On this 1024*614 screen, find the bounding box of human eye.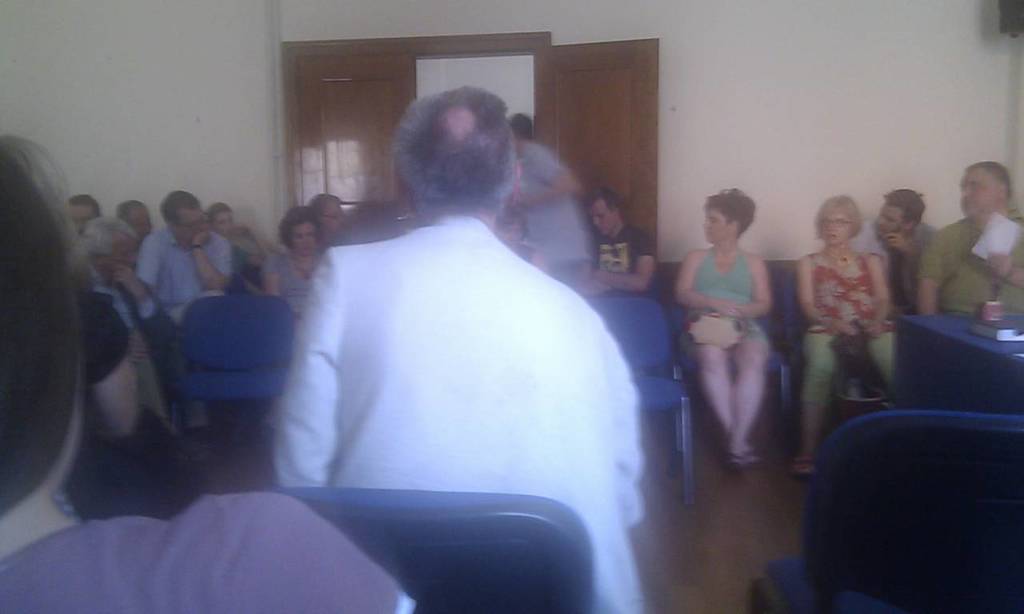
Bounding box: <bbox>821, 218, 829, 226</bbox>.
